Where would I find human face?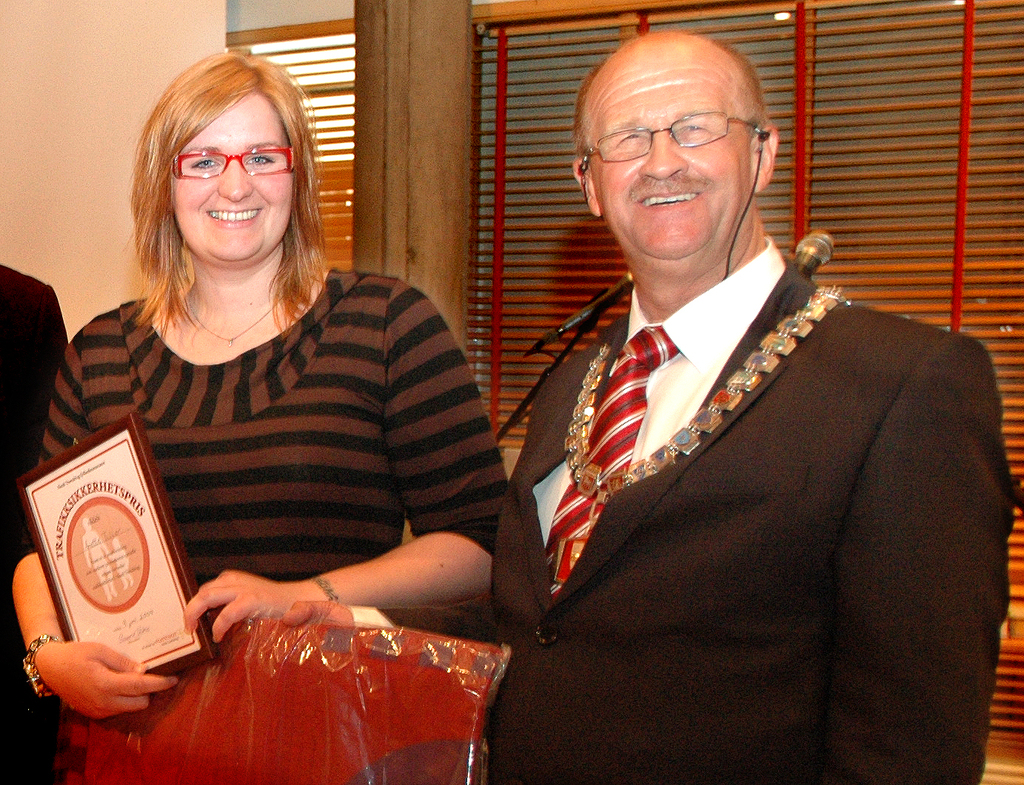
At 588/56/749/259.
